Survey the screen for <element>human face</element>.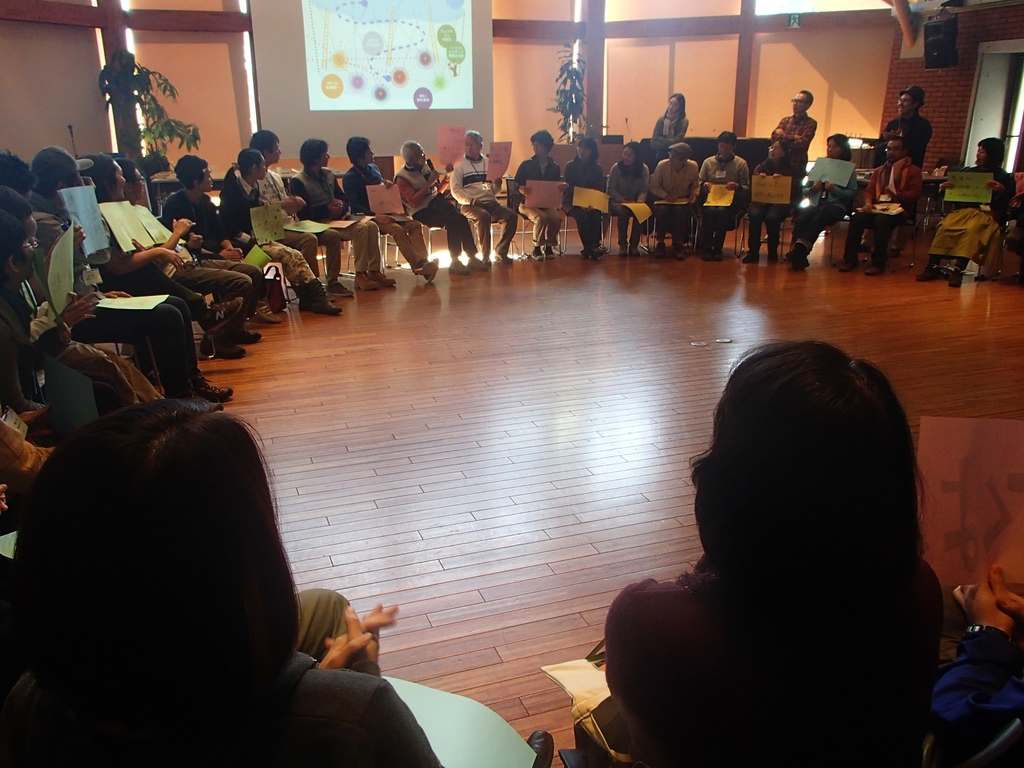
Survey found: 885 143 898 158.
